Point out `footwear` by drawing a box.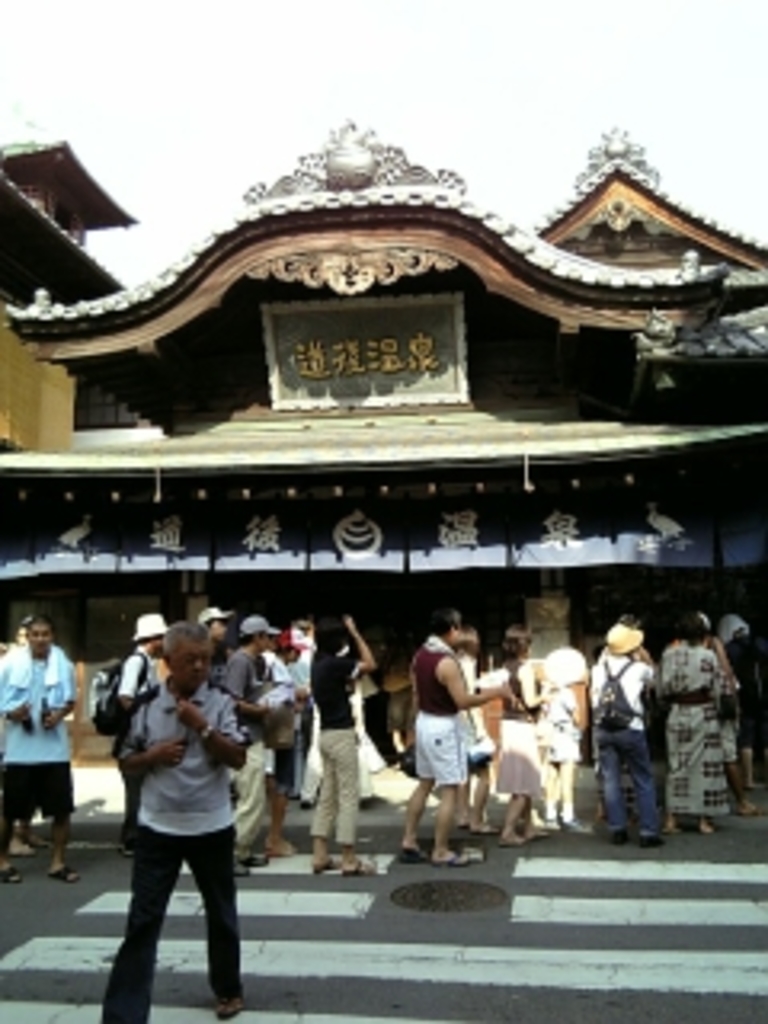
region(6, 864, 19, 883).
